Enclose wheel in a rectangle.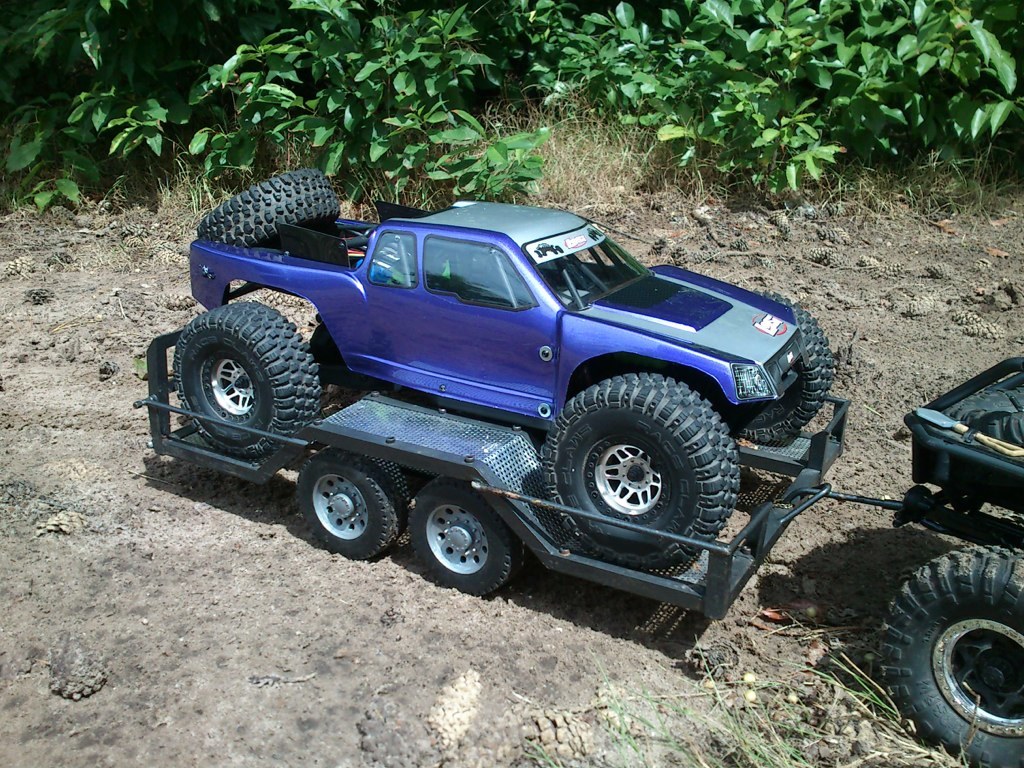
l=196, t=168, r=340, b=249.
